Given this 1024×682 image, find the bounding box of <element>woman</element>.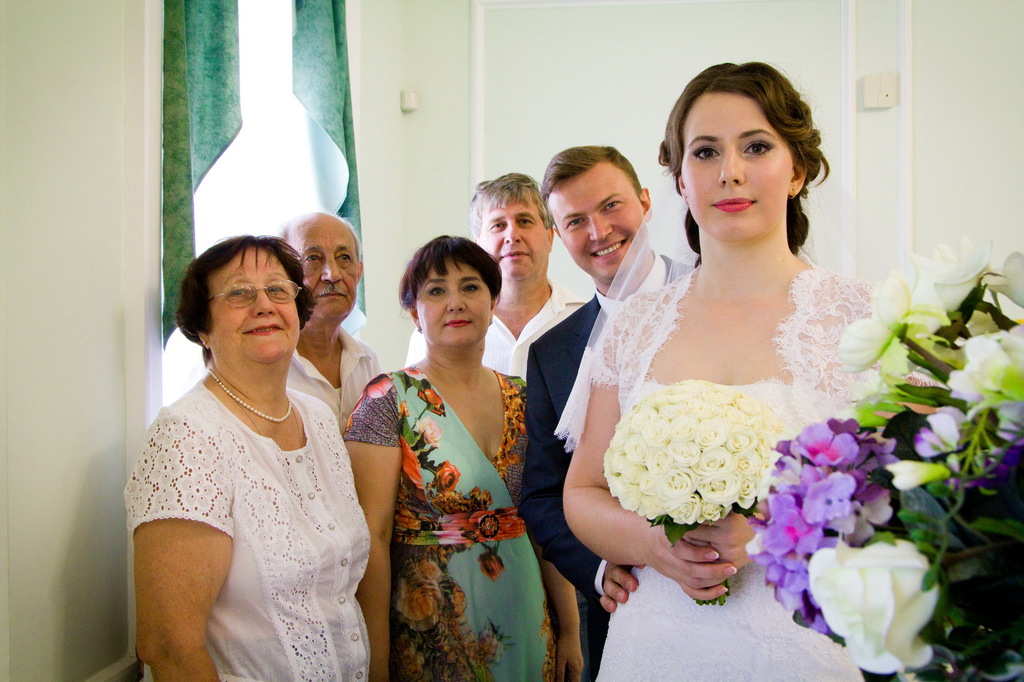
Rect(552, 57, 920, 681).
